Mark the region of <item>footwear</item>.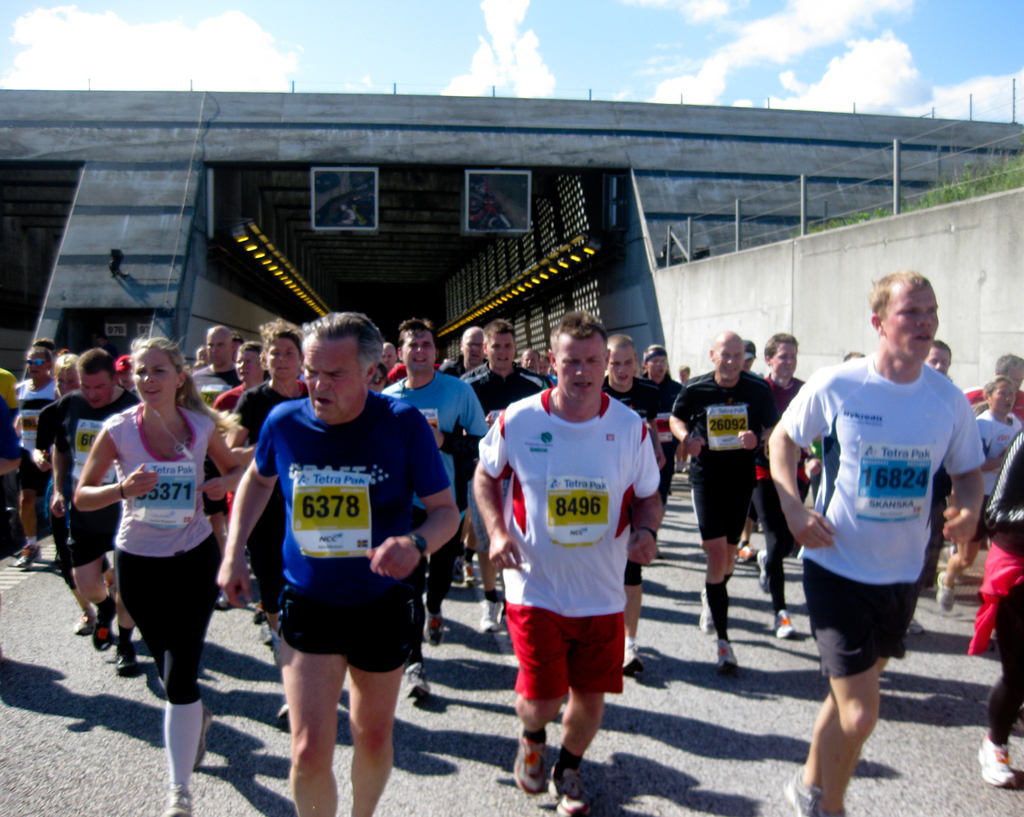
Region: 403 662 429 697.
